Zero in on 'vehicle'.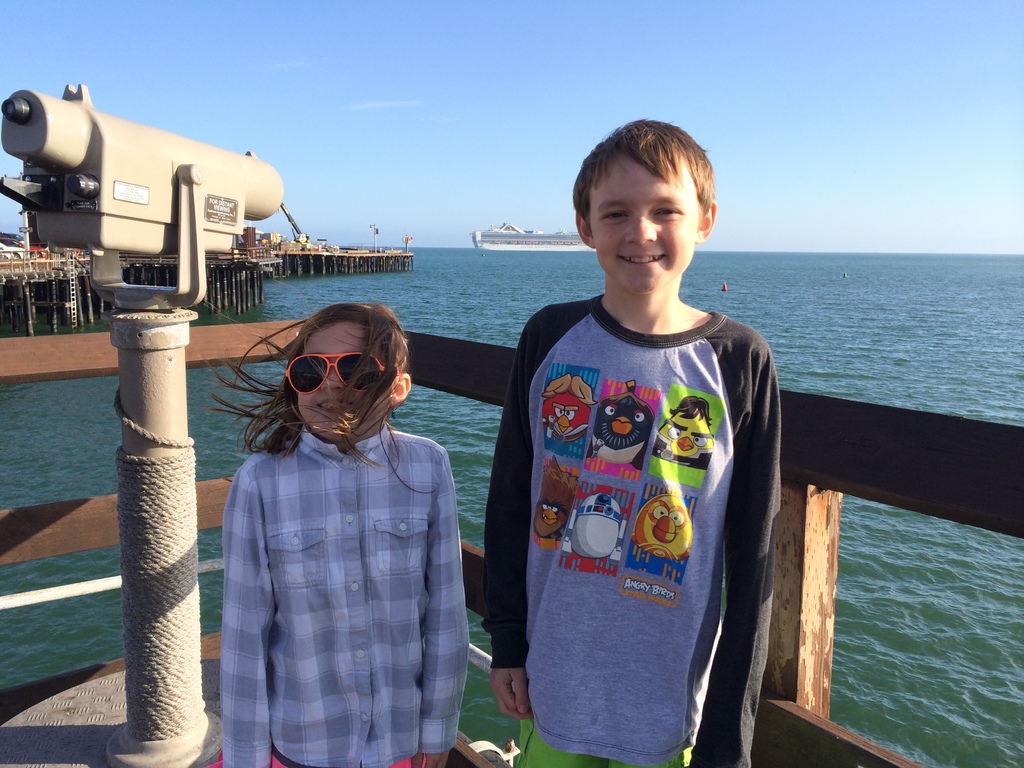
Zeroed in: bbox=[0, 79, 1023, 767].
